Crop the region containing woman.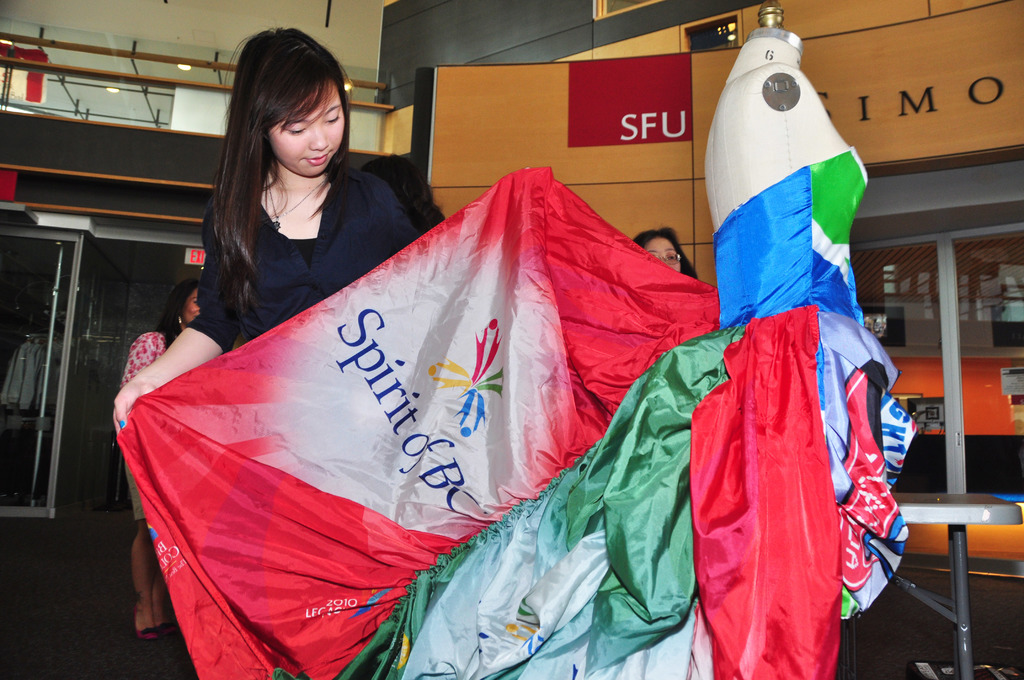
Crop region: Rect(110, 26, 419, 435).
